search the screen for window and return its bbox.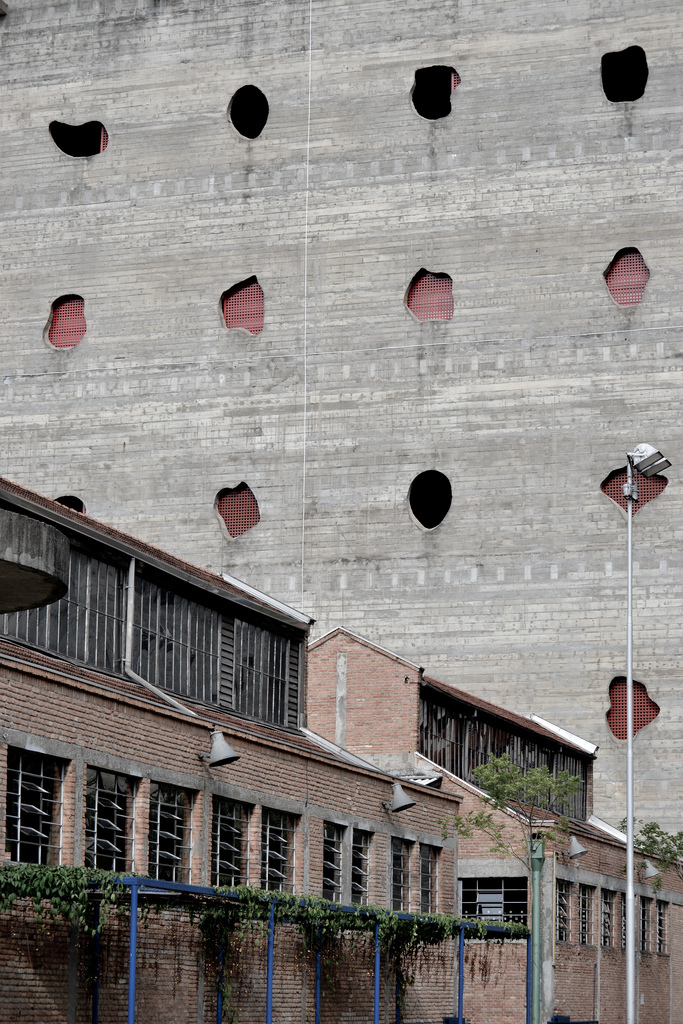
Found: rect(416, 840, 439, 915).
